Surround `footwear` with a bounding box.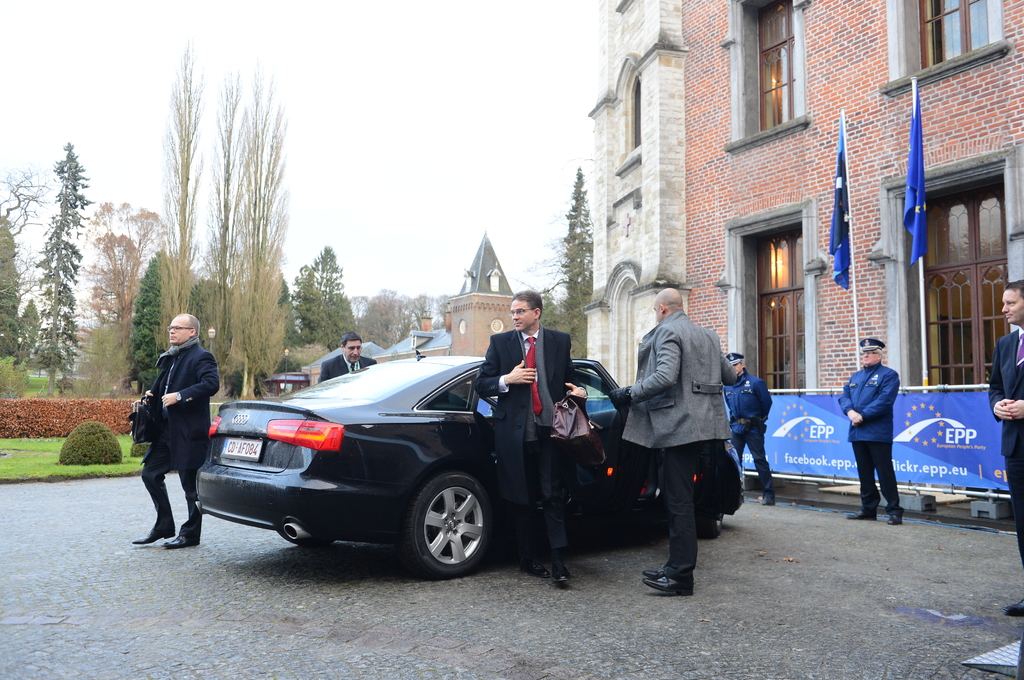
{"left": 755, "top": 491, "right": 777, "bottom": 506}.
